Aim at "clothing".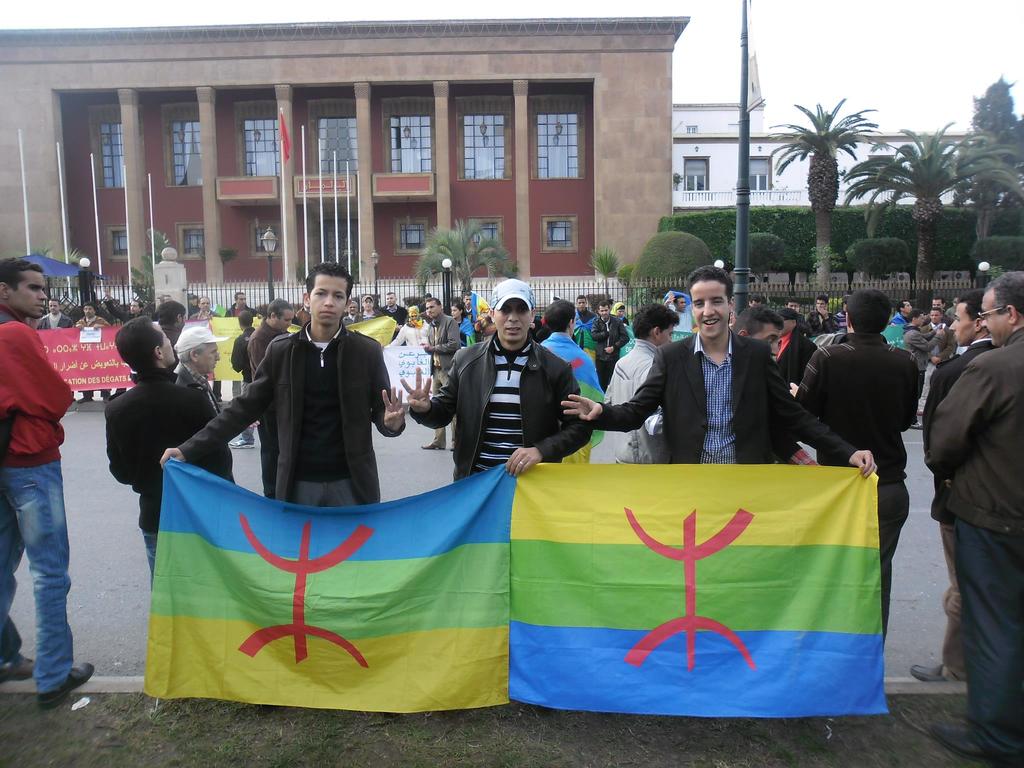
Aimed at {"left": 615, "top": 326, "right": 636, "bottom": 358}.
